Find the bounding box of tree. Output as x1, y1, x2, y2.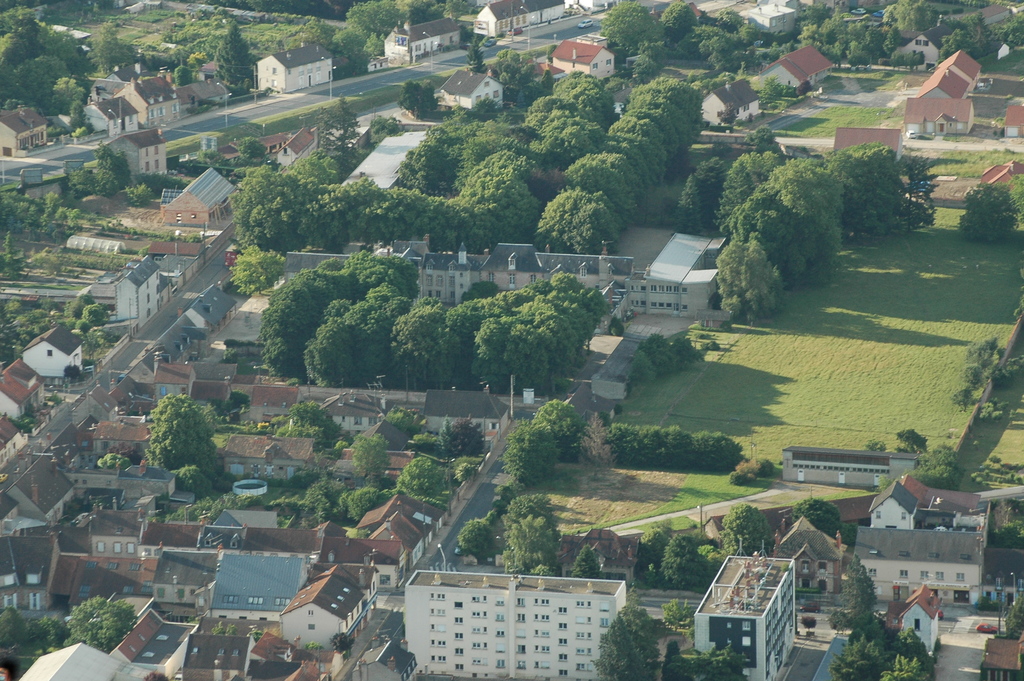
617, 584, 664, 680.
